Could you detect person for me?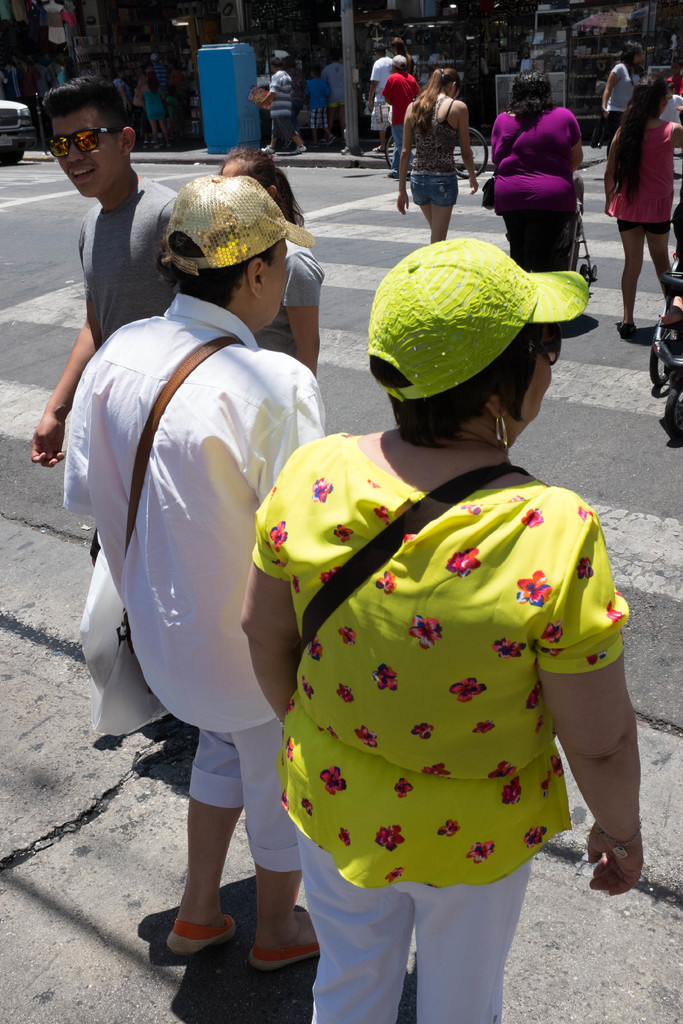
Detection result: <box>34,74,197,742</box>.
